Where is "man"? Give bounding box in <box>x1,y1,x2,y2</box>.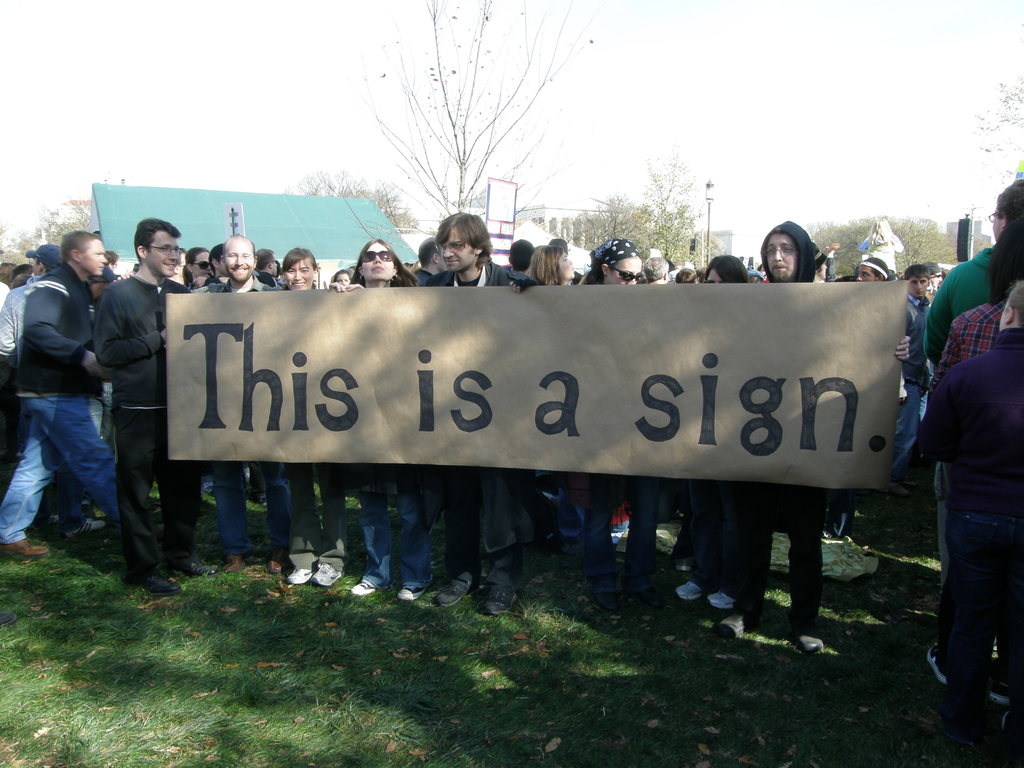
<box>197,236,275,297</box>.
